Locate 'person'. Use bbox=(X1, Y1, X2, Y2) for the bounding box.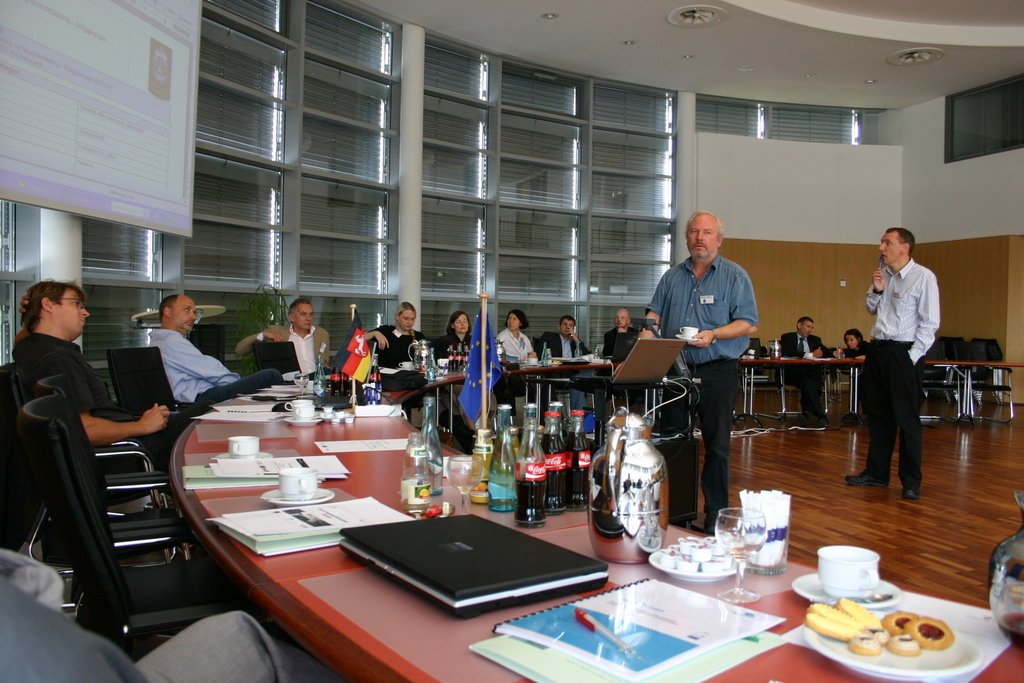
bbox=(778, 324, 836, 437).
